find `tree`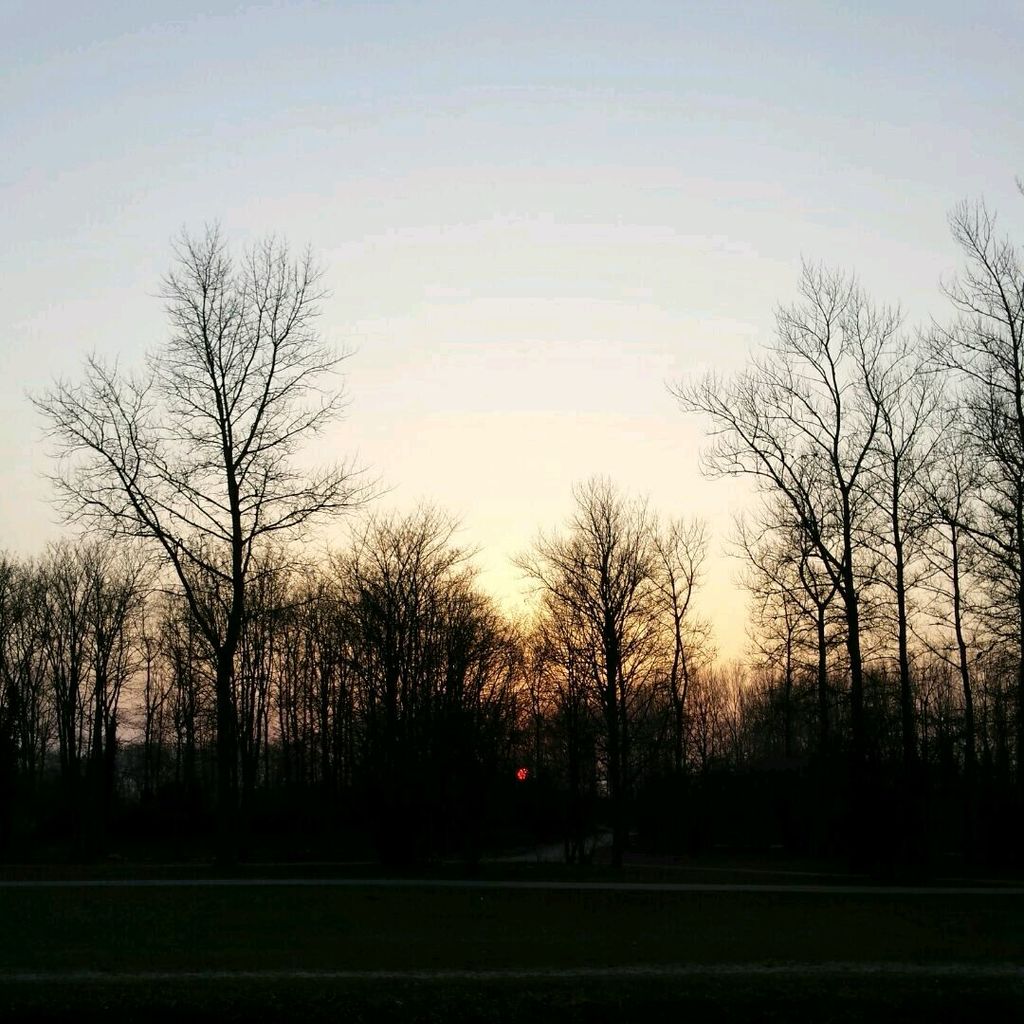
(x1=40, y1=524, x2=169, y2=771)
